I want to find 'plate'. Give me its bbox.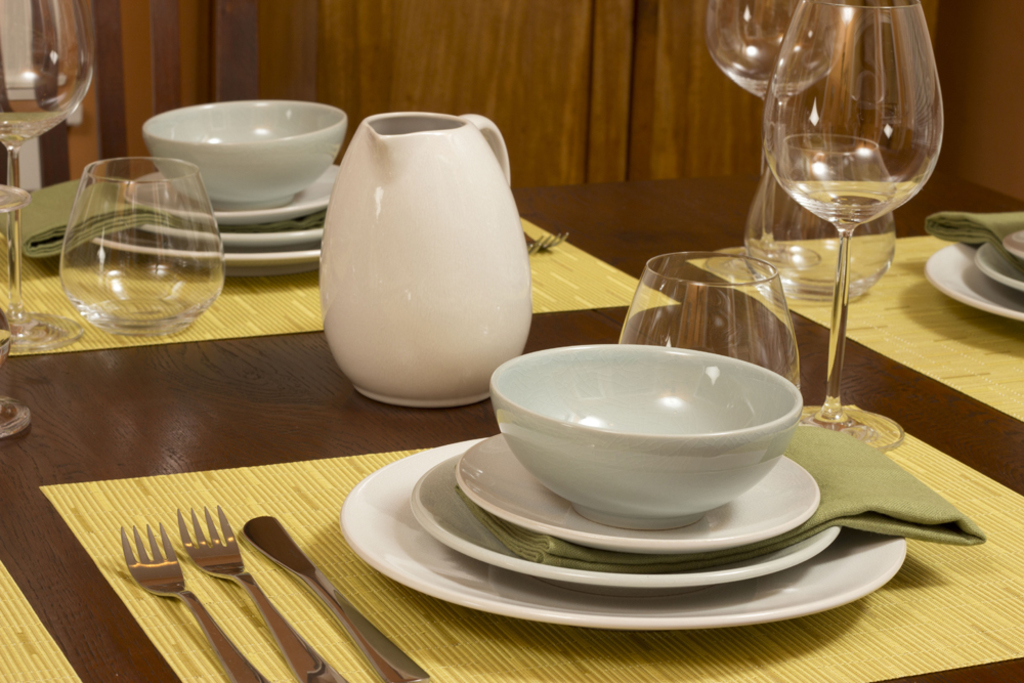
box(408, 441, 851, 593).
